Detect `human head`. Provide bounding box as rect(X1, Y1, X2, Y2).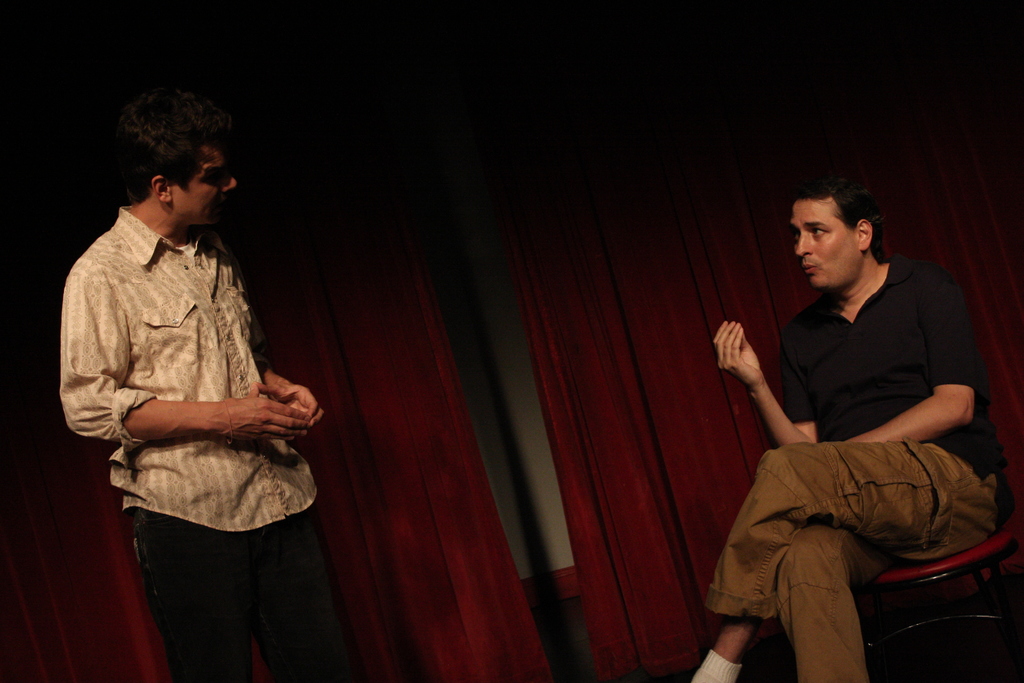
rect(111, 90, 237, 231).
